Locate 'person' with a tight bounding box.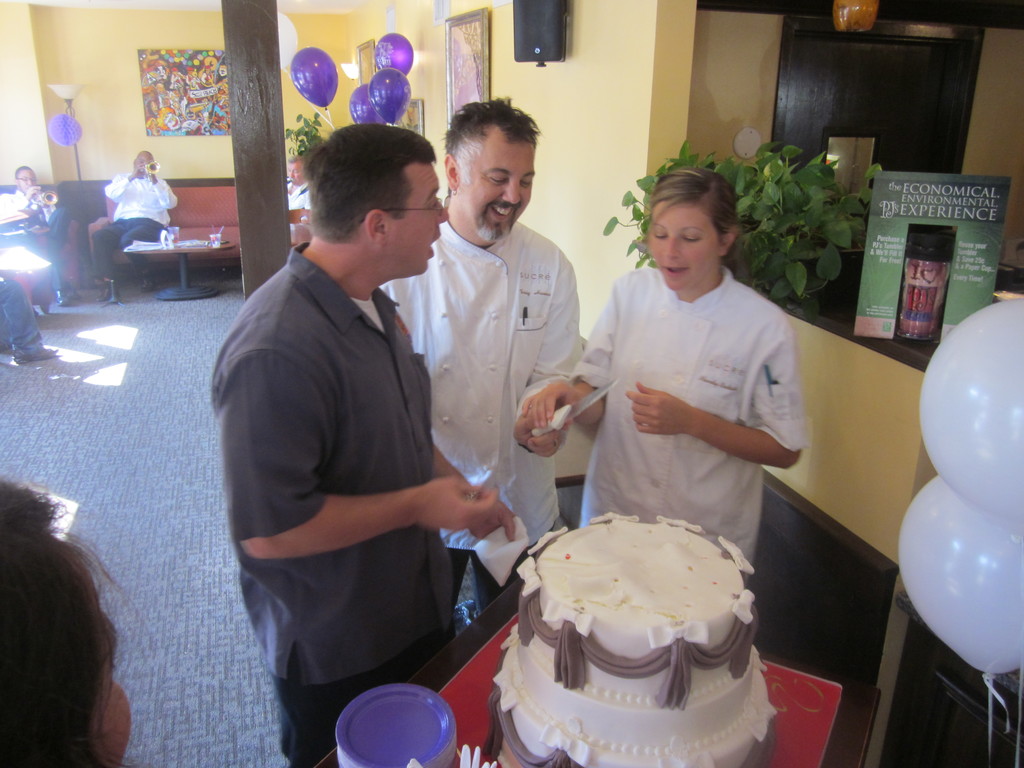
bbox(563, 155, 814, 614).
